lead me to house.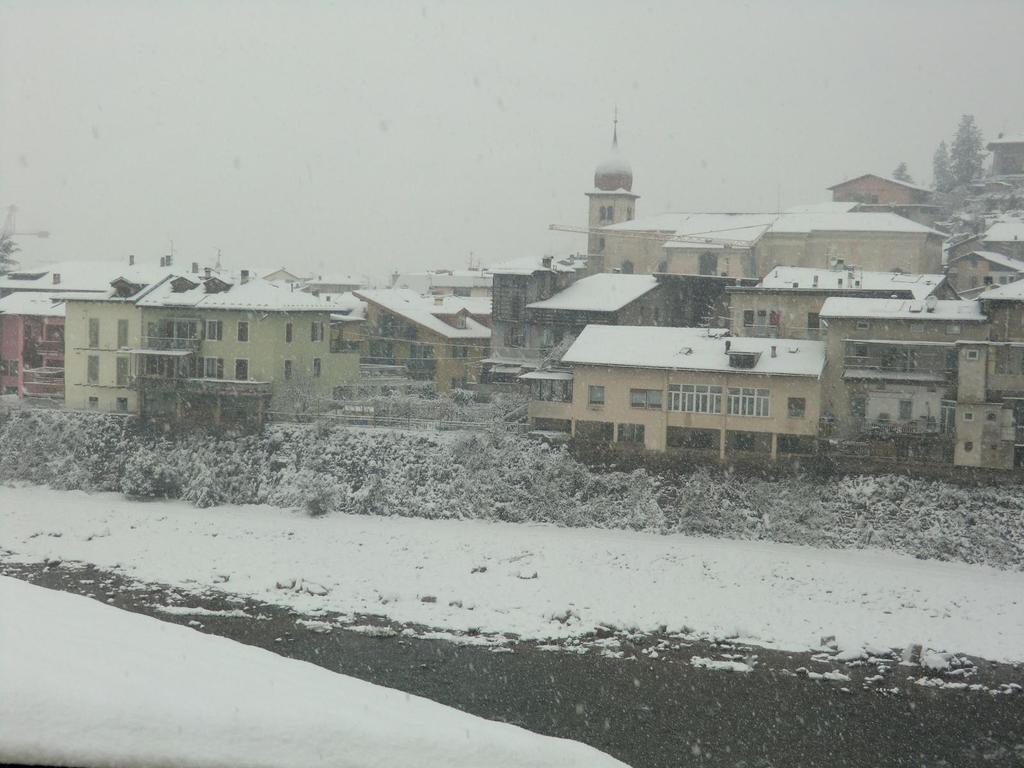
Lead to pyautogui.locateOnScreen(516, 318, 826, 478).
